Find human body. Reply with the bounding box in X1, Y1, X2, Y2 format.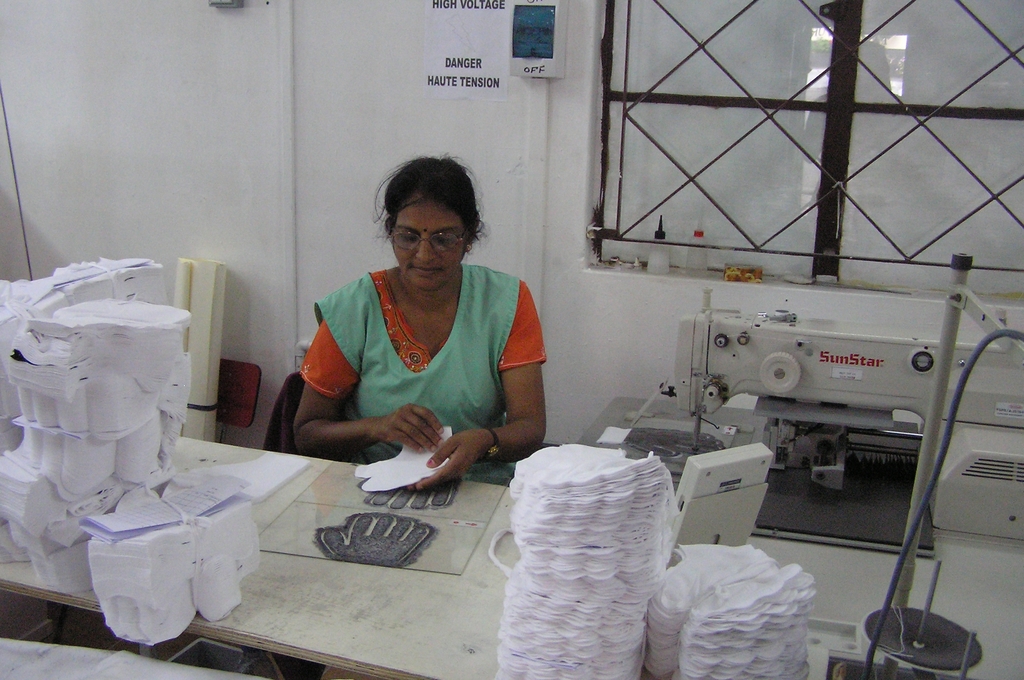
333, 159, 540, 493.
